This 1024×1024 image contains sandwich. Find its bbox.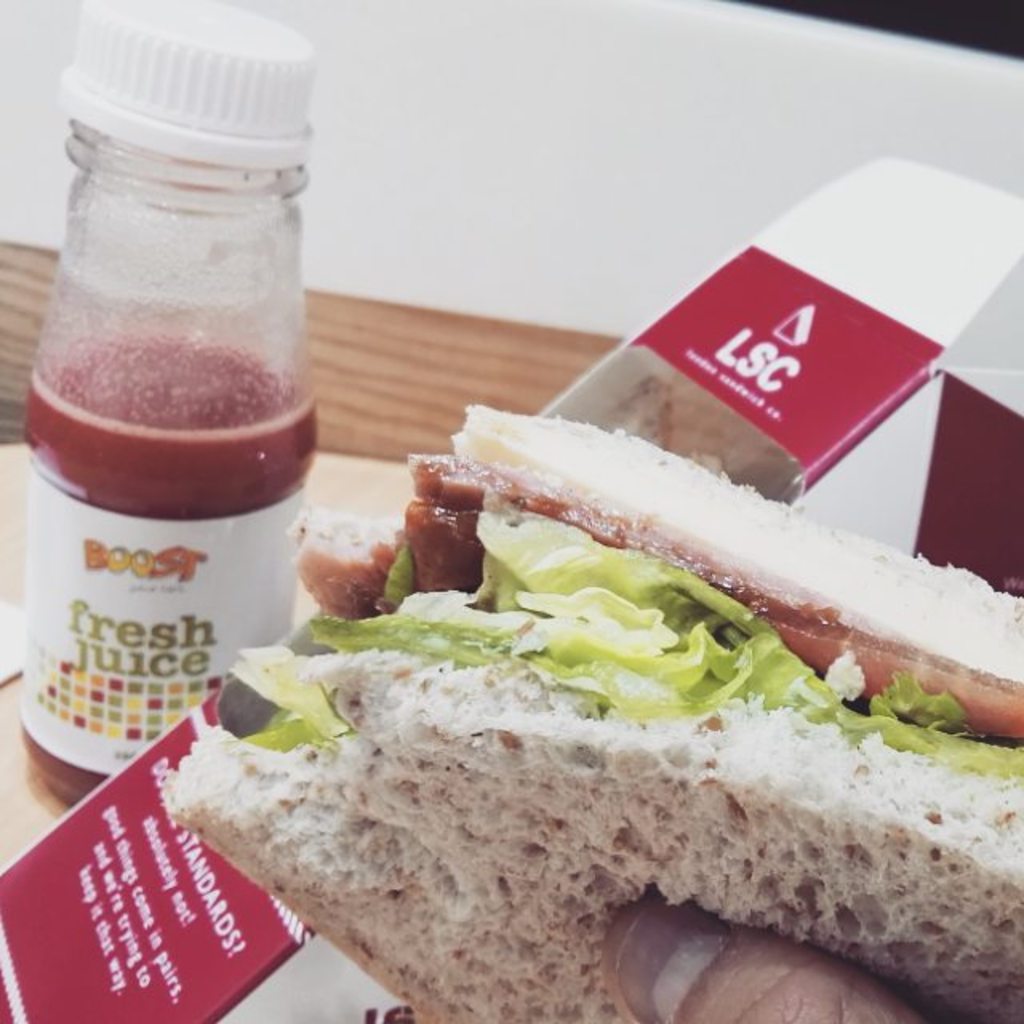
170 400 1022 1022.
